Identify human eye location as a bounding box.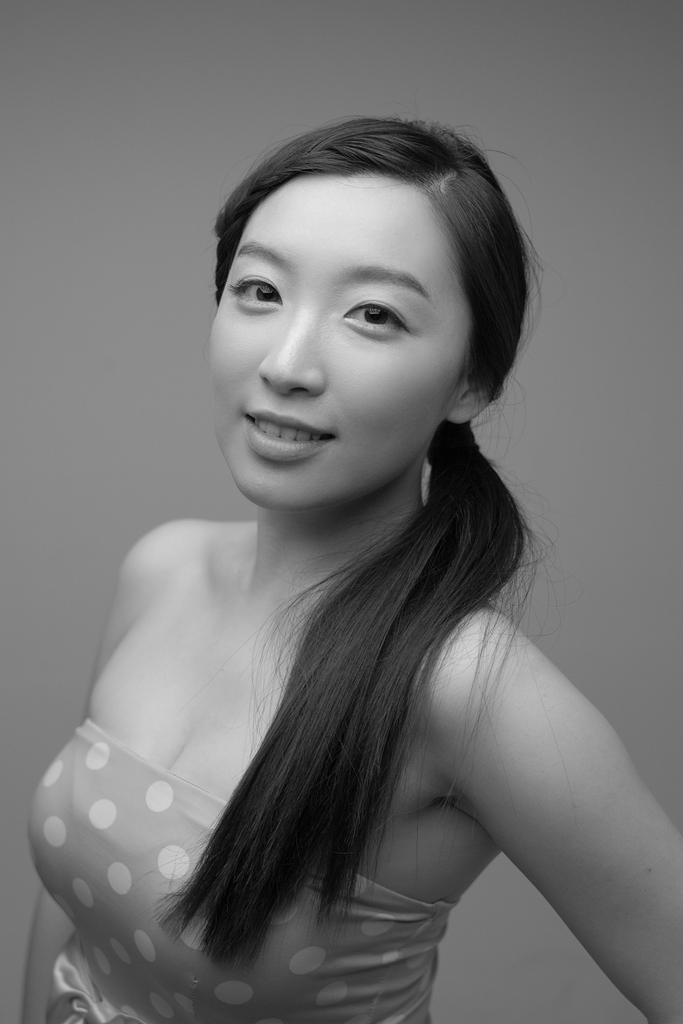
(left=334, top=286, right=420, bottom=339).
